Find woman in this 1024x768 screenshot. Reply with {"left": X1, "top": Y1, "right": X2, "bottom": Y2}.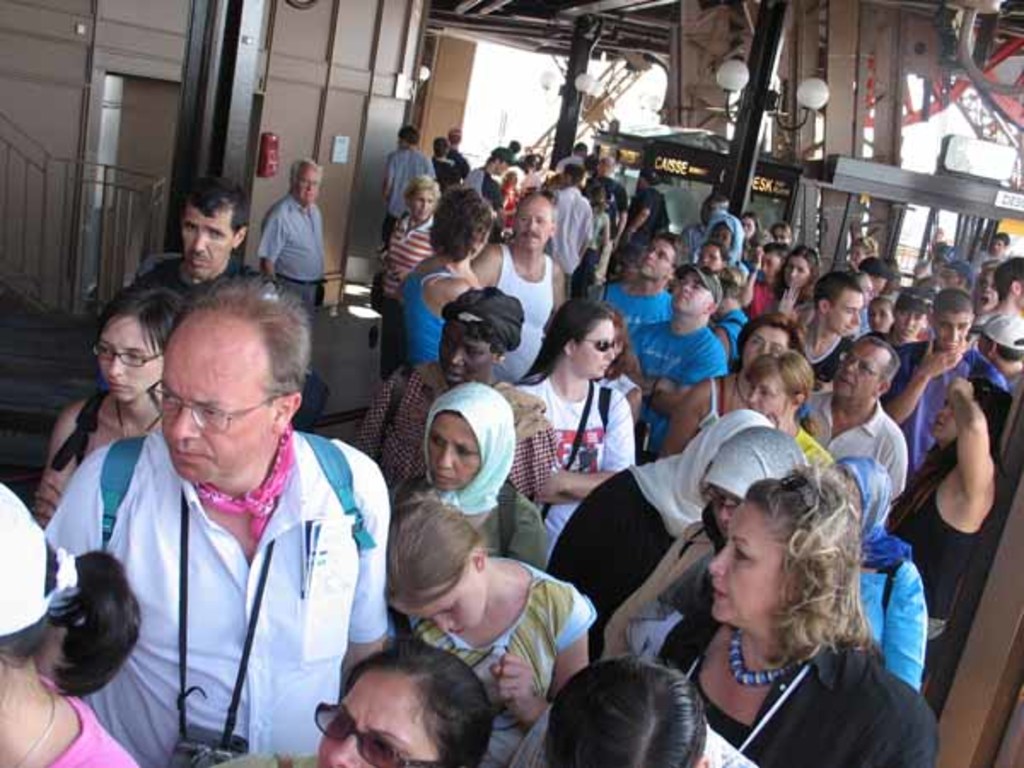
{"left": 398, "top": 200, "right": 503, "bottom": 367}.
